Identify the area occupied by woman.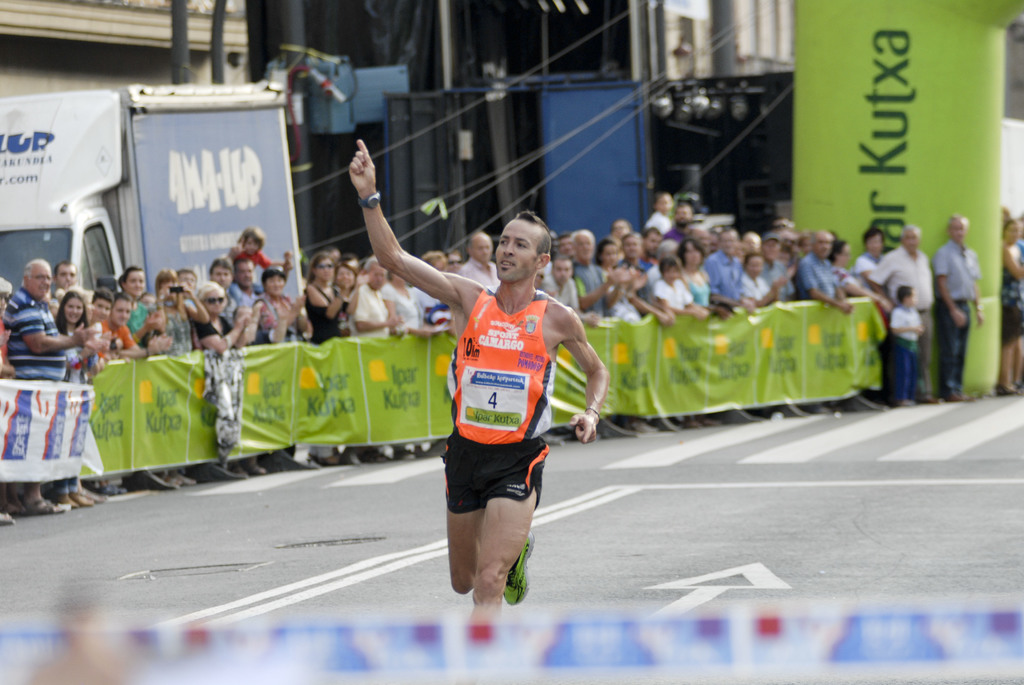
Area: left=294, top=254, right=364, bottom=342.
